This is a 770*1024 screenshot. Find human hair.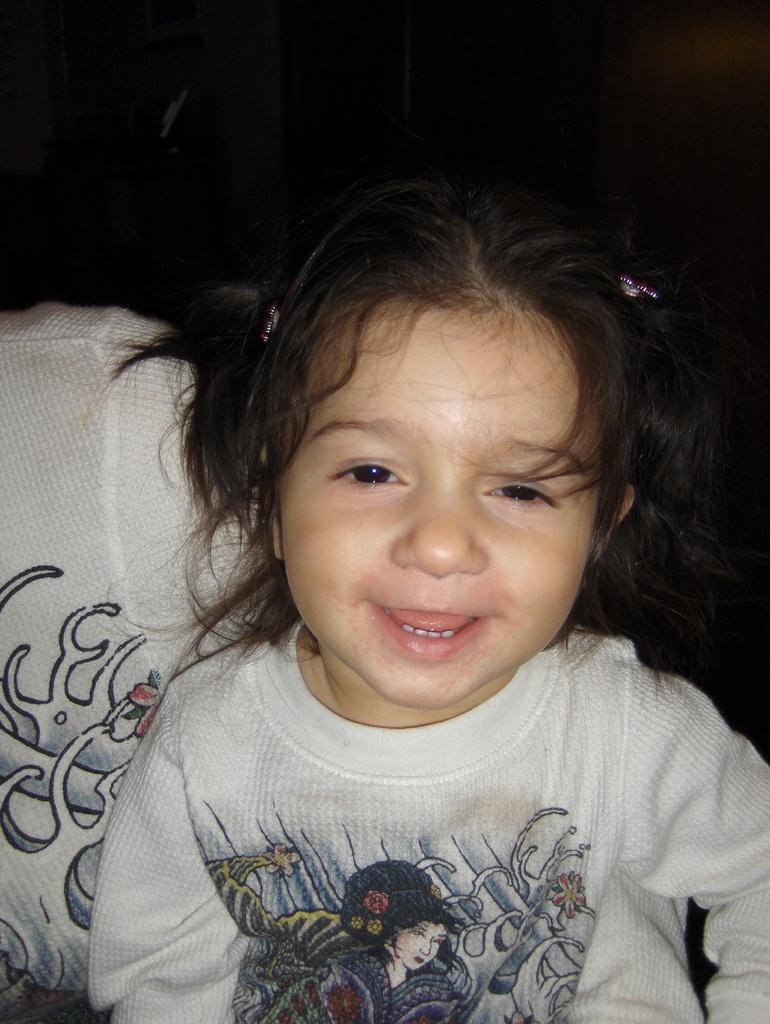
Bounding box: bbox=[128, 136, 693, 681].
